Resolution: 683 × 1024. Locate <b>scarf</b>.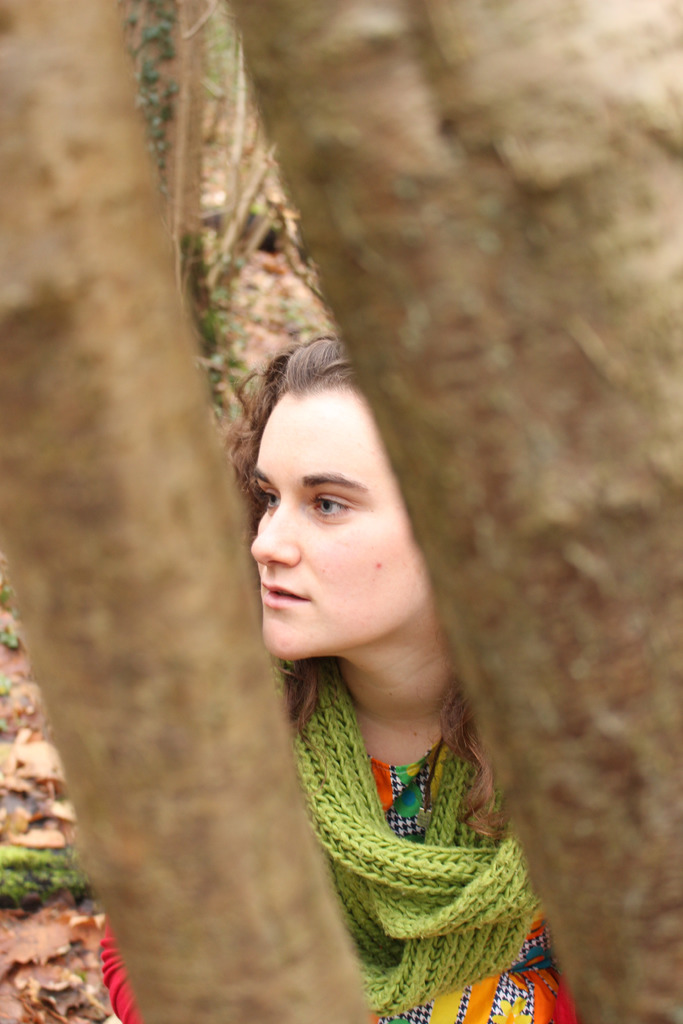
crop(293, 635, 546, 1016).
